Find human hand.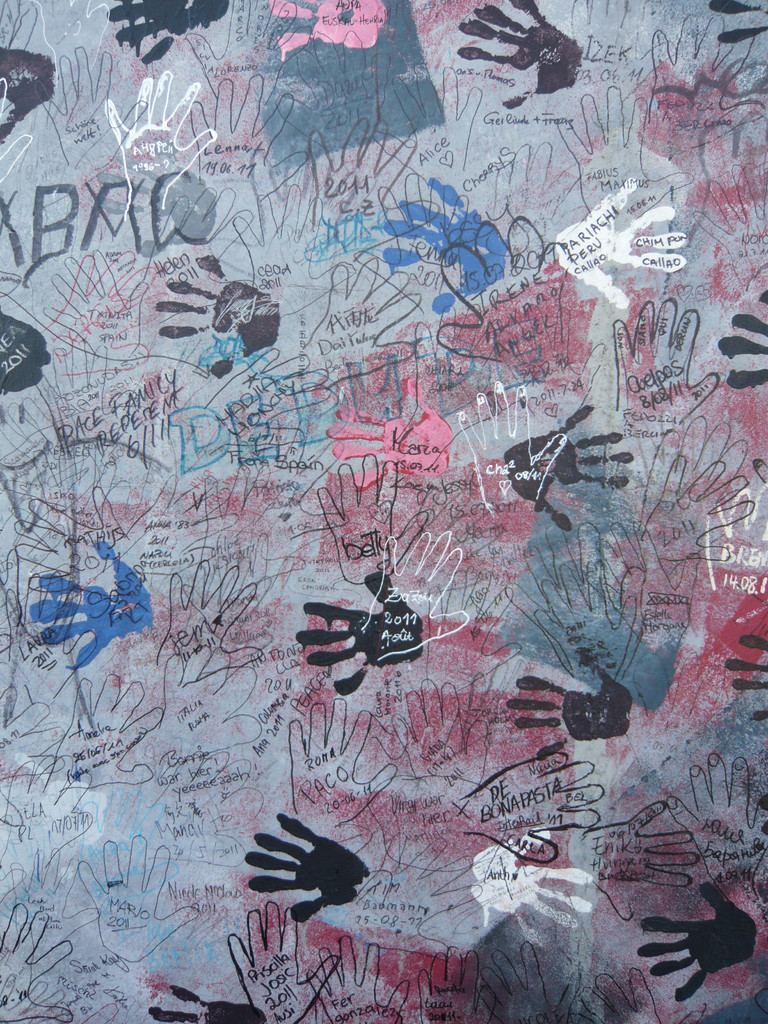
locate(238, 435, 348, 550).
